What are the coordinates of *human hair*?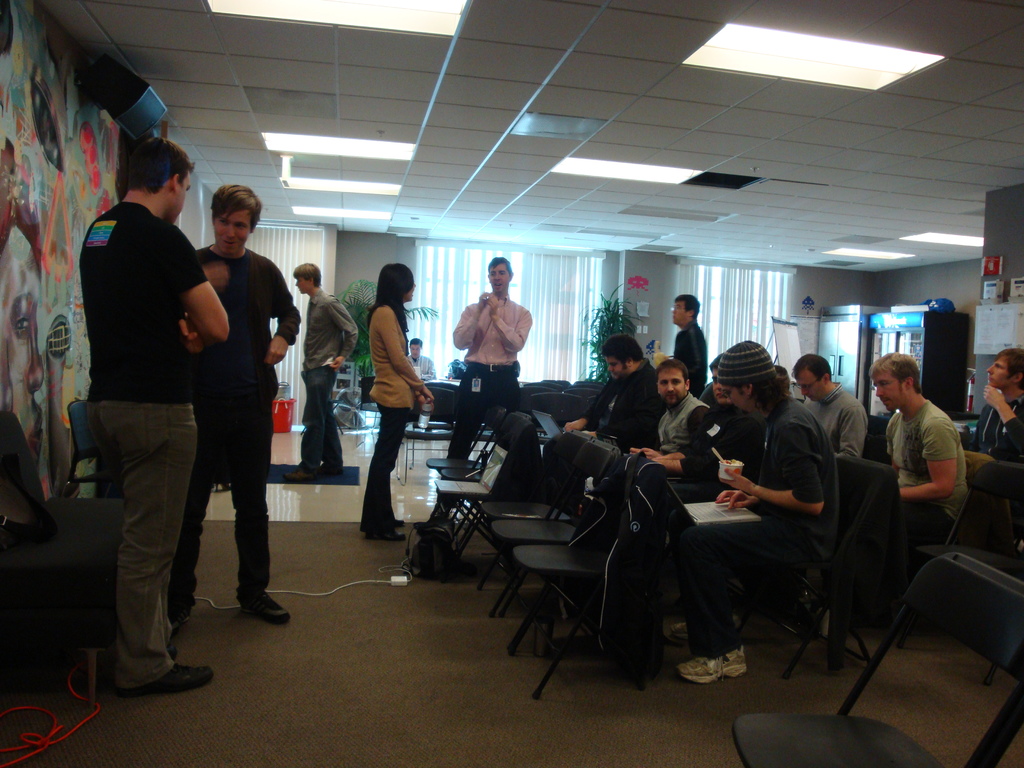
(left=653, top=359, right=693, bottom=387).
